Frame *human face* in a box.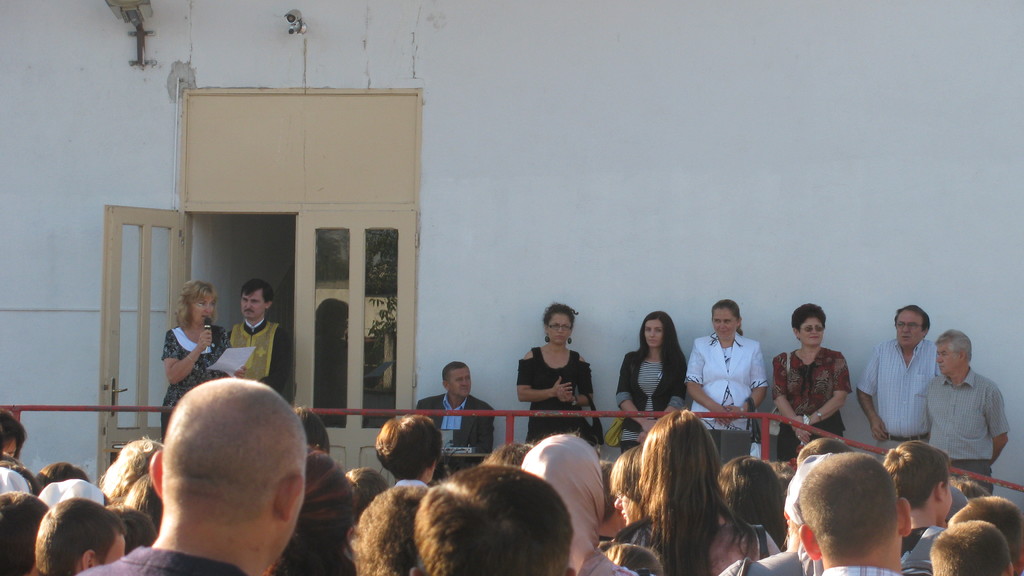
[left=936, top=344, right=961, bottom=377].
